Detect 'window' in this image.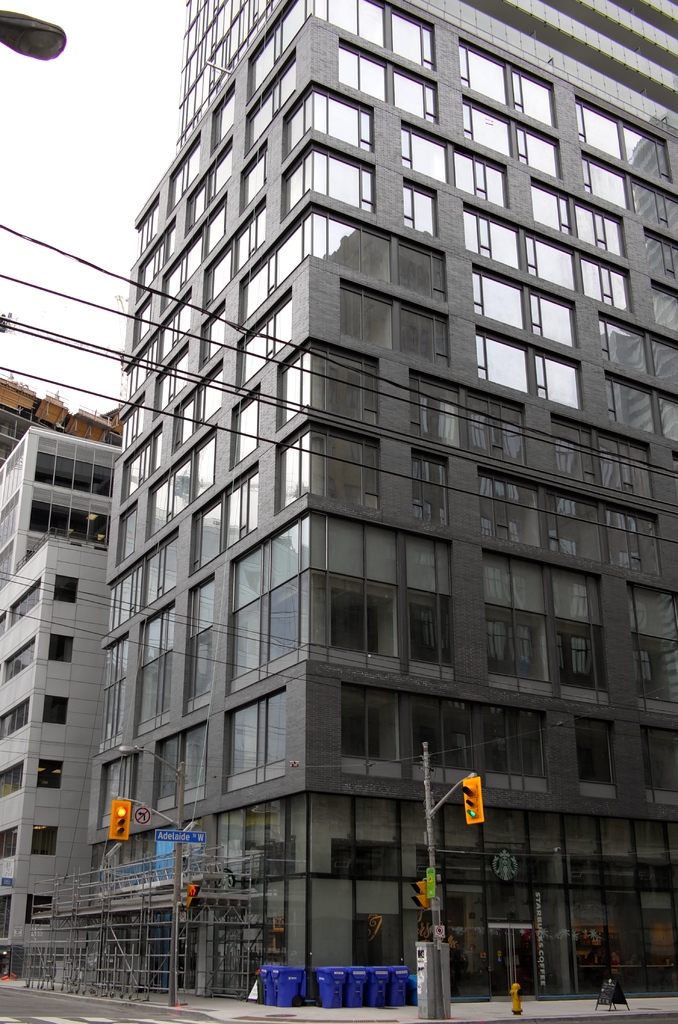
Detection: (56, 574, 76, 609).
